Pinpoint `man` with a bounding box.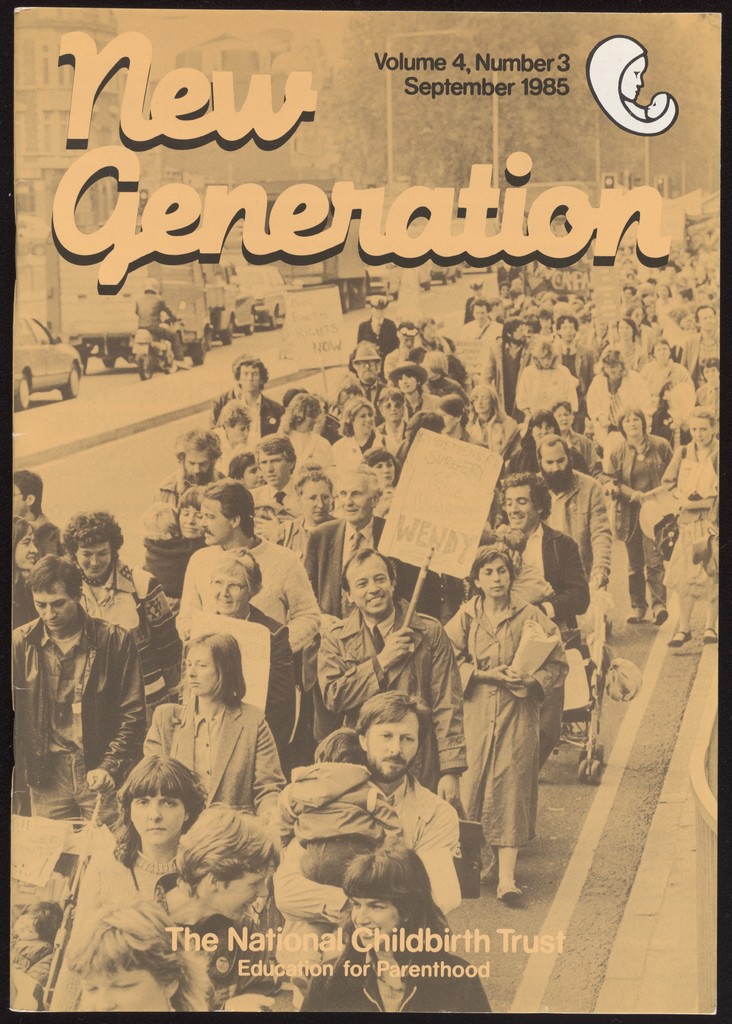
box=[533, 433, 614, 586].
